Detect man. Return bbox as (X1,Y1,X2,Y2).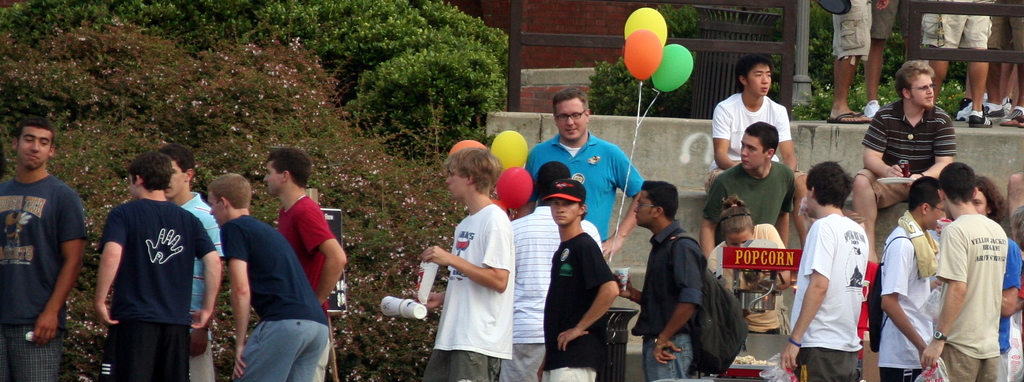
(420,141,518,381).
